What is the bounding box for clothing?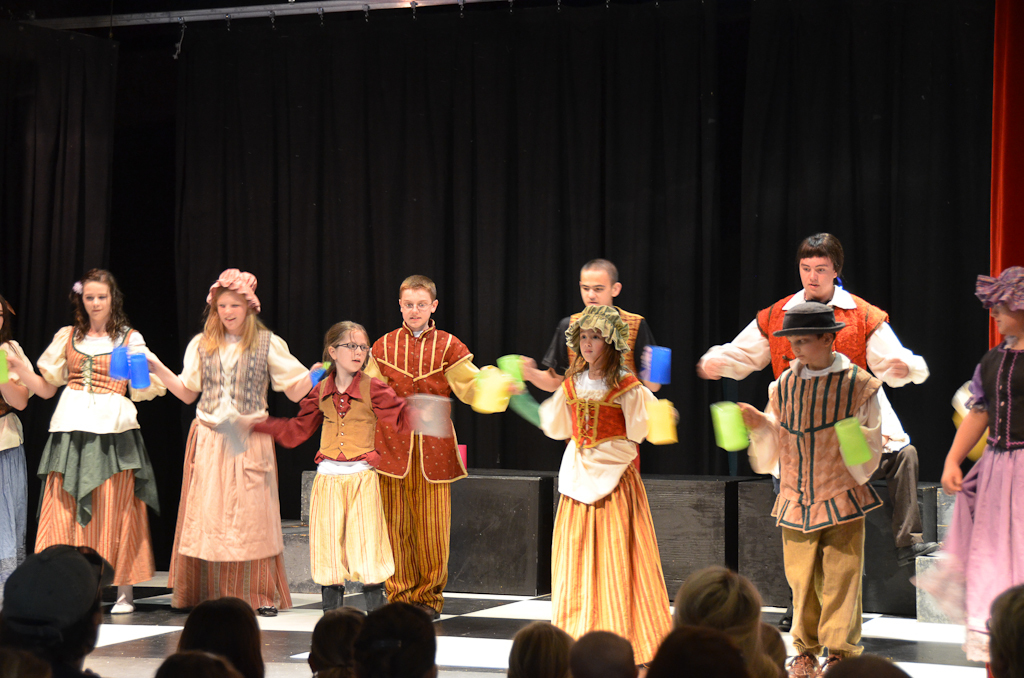
<box>714,362,880,646</box>.
